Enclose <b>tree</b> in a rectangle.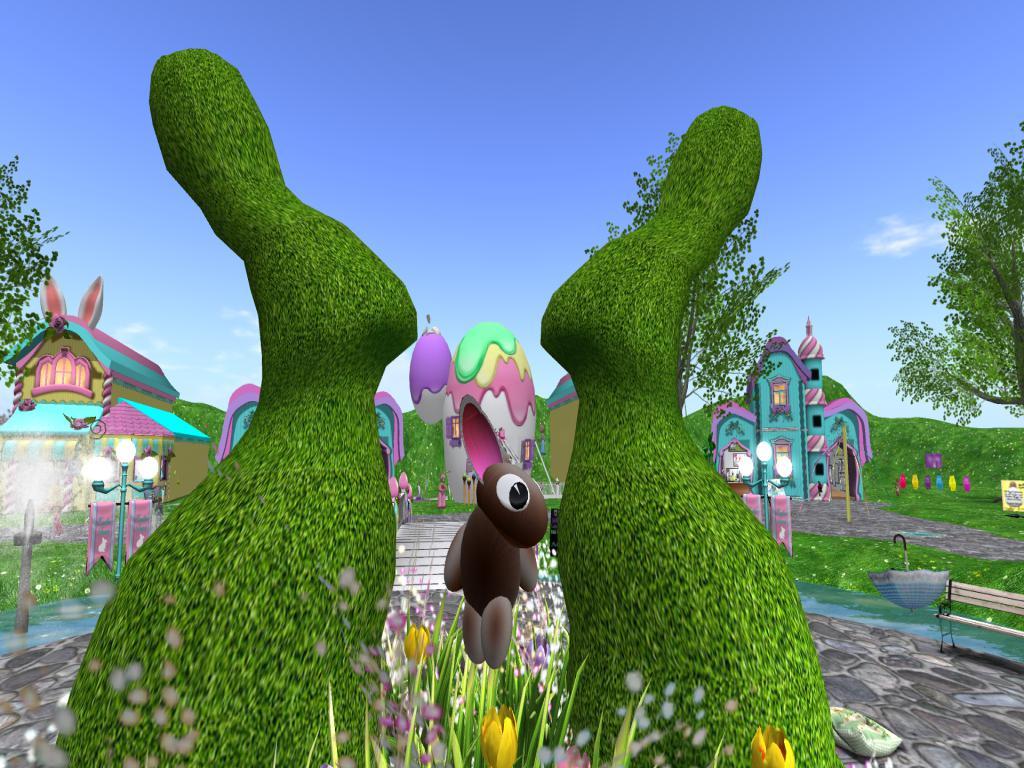
{"left": 0, "top": 156, "right": 74, "bottom": 393}.
